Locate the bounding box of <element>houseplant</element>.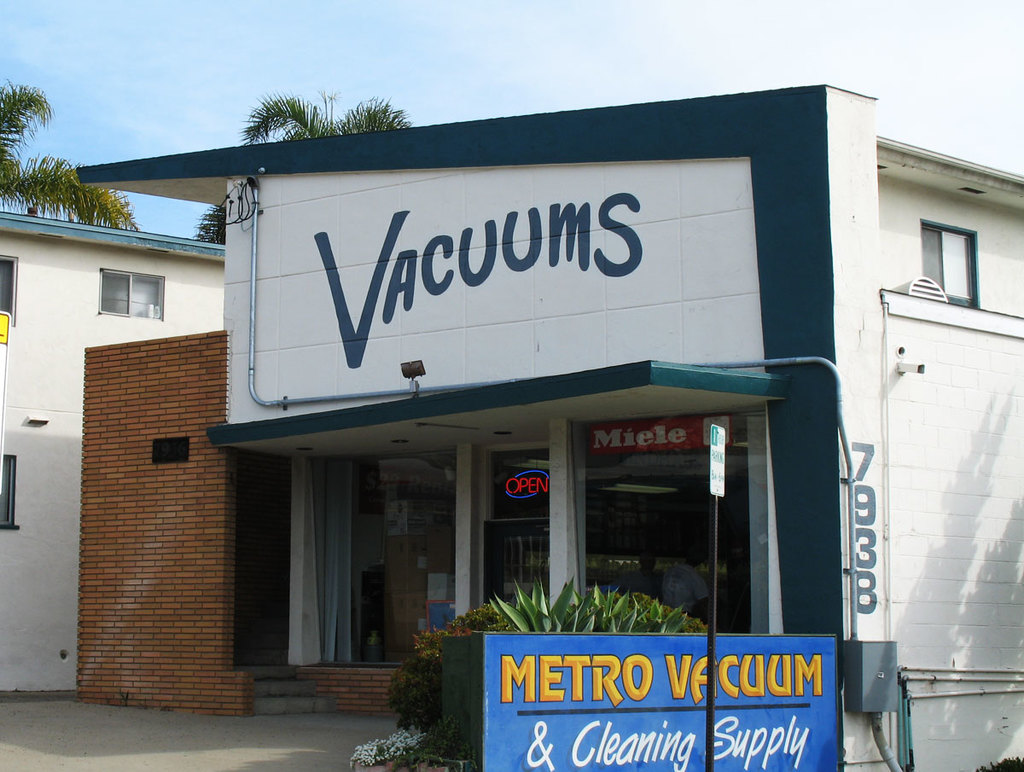
Bounding box: x1=339, y1=727, x2=464, y2=771.
